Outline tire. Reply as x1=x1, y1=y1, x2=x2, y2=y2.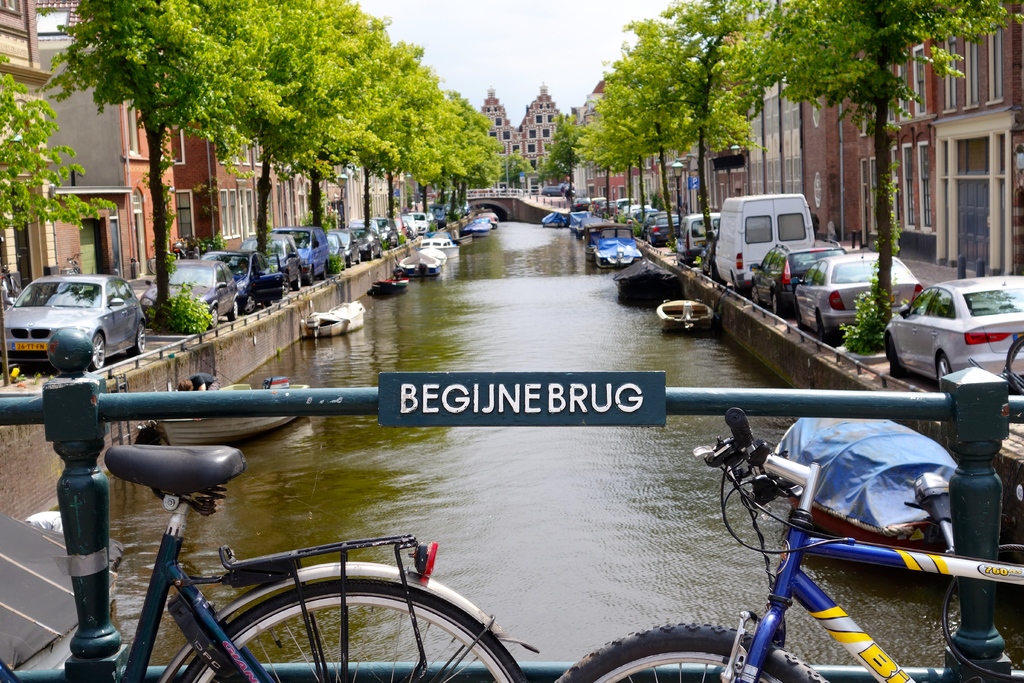
x1=396, y1=238, x2=400, y2=247.
